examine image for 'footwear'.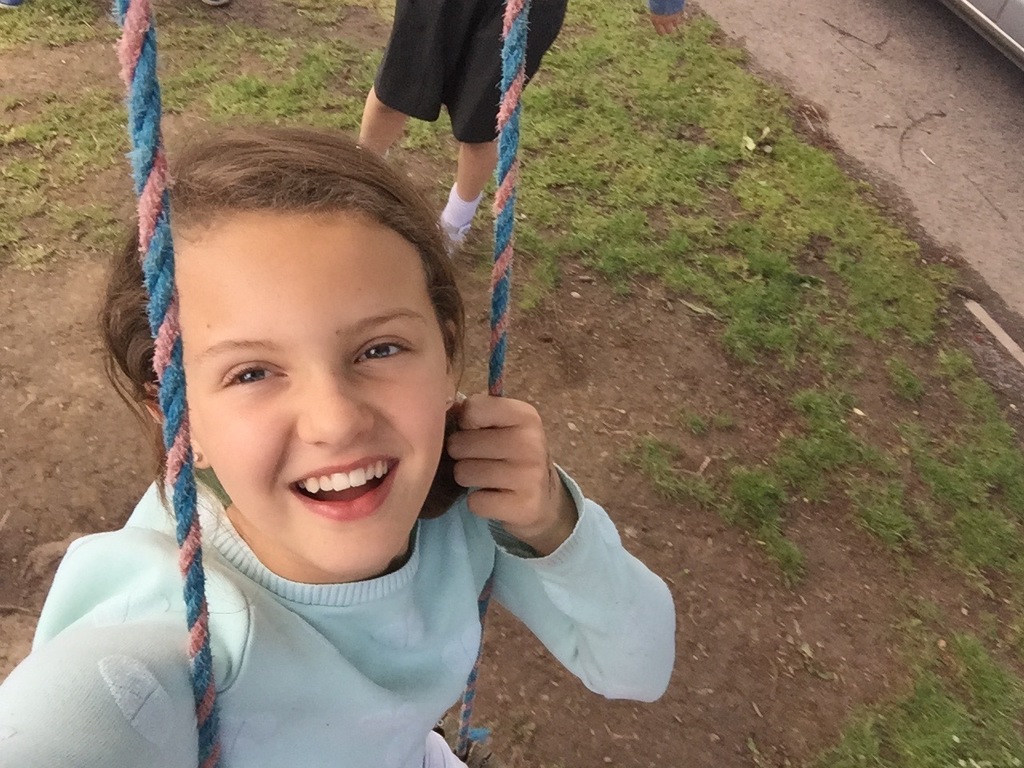
Examination result: <region>434, 220, 468, 258</region>.
